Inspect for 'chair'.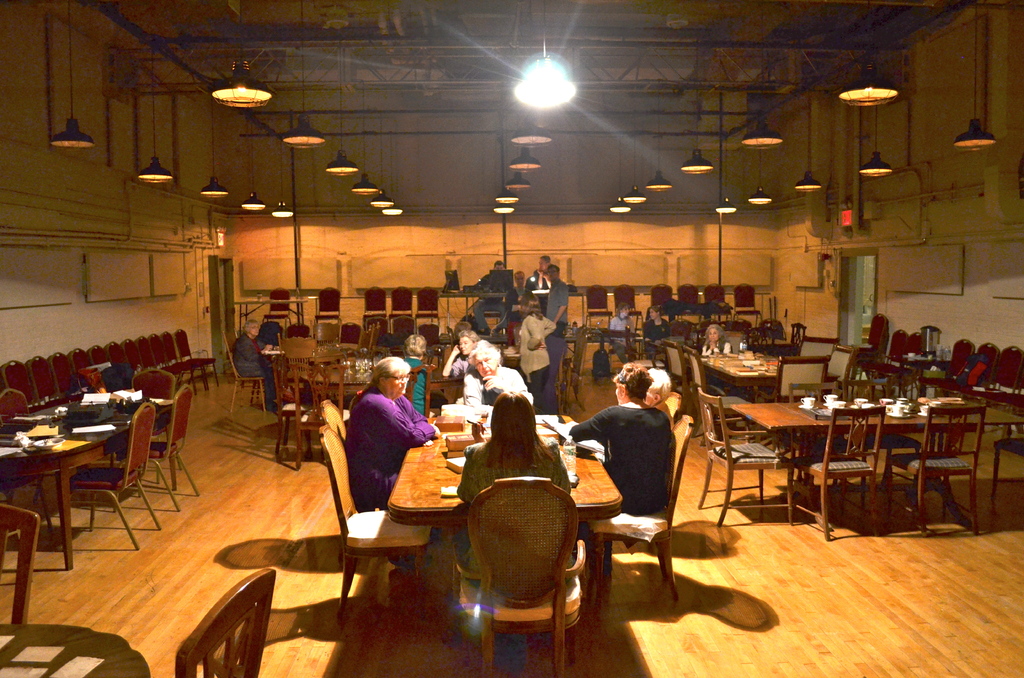
Inspection: region(320, 401, 384, 565).
